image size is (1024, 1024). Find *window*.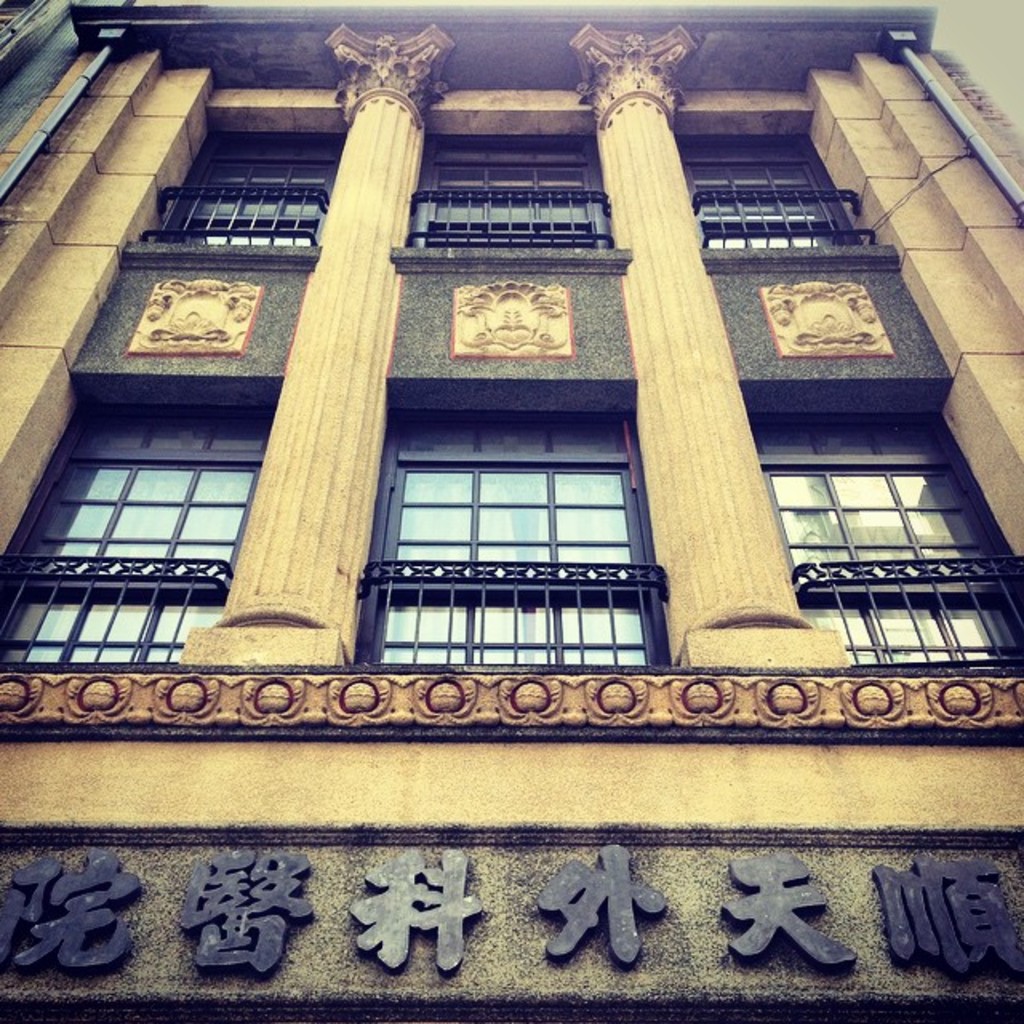
[426,157,606,253].
